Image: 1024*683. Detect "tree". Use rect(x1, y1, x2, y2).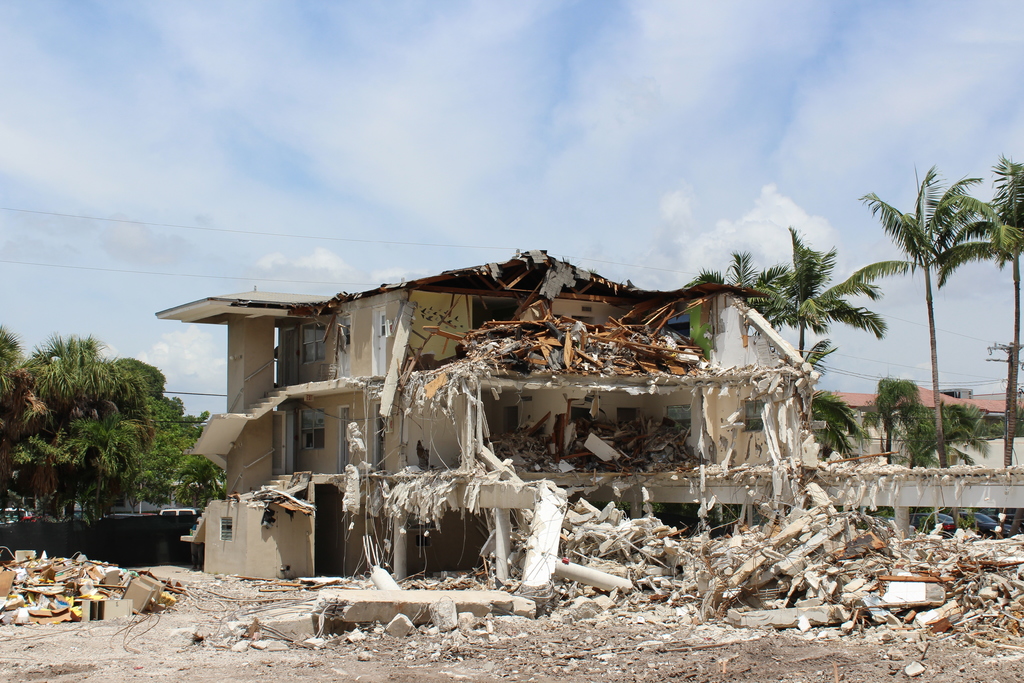
rect(926, 147, 1023, 520).
